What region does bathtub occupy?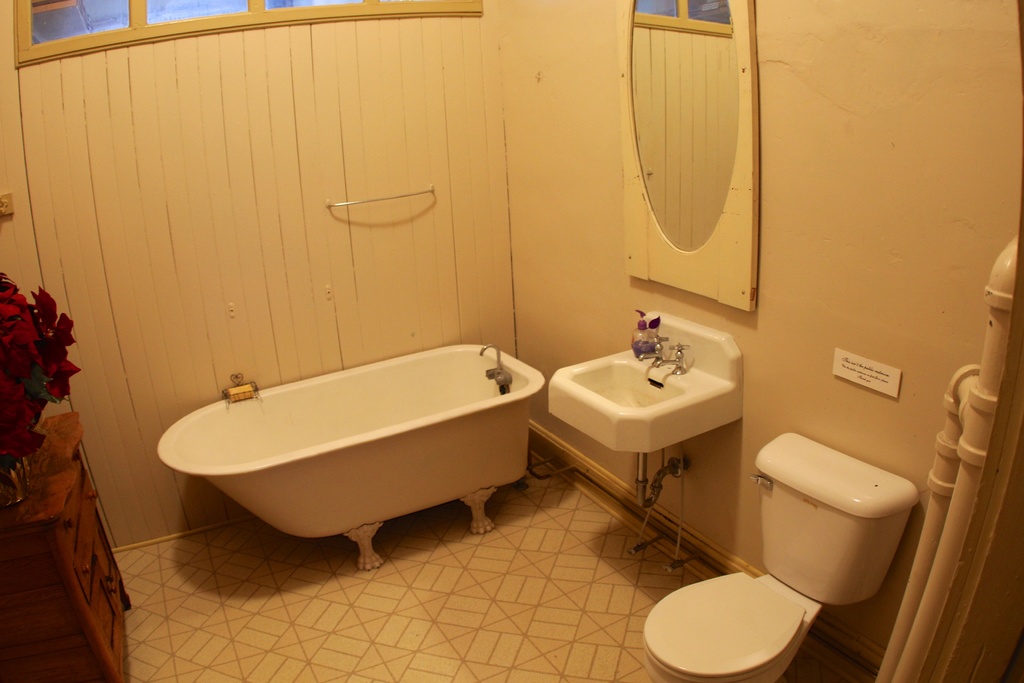
bbox=[158, 332, 541, 577].
